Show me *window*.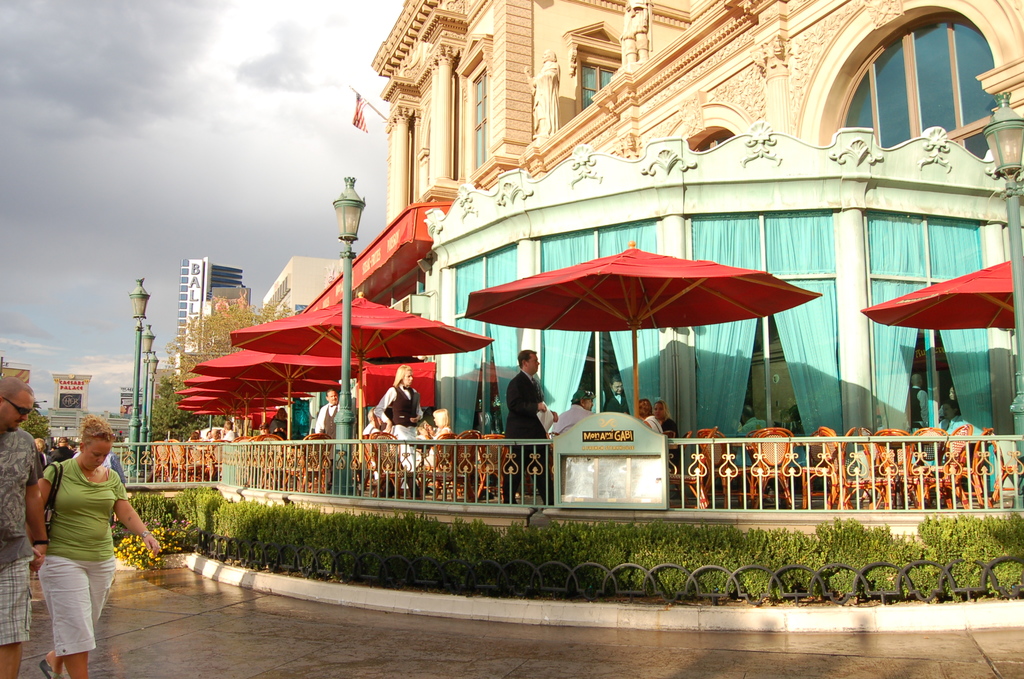
*window* is here: <region>838, 10, 1004, 168</region>.
